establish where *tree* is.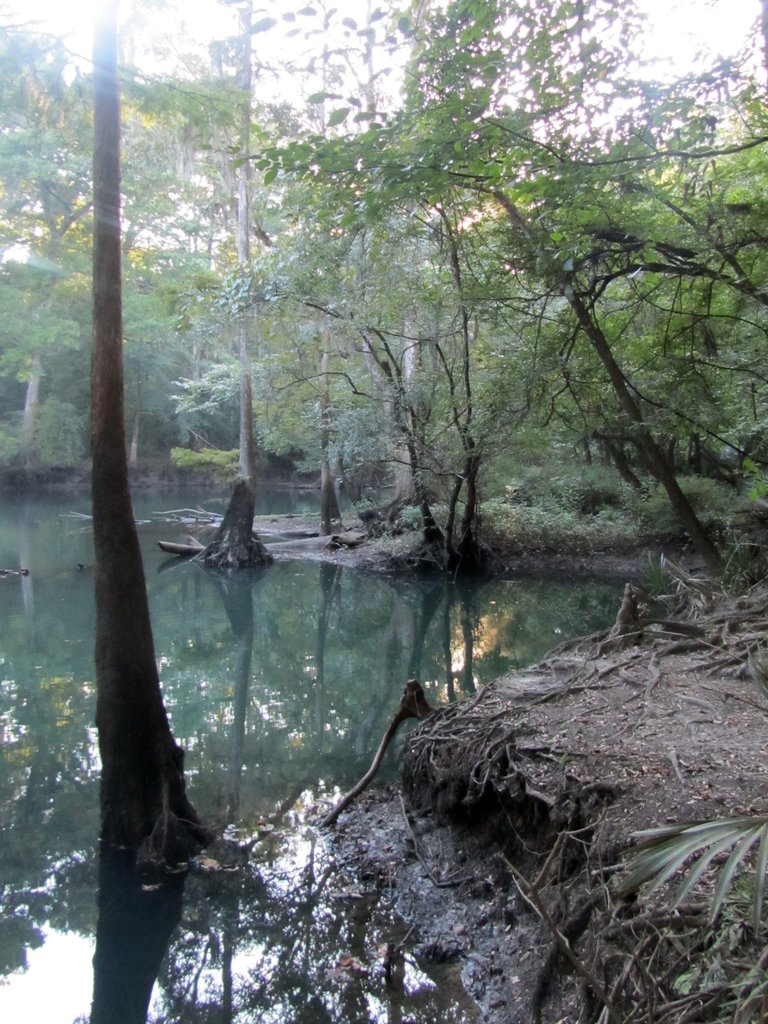
Established at {"left": 202, "top": 0, "right": 767, "bottom": 618}.
